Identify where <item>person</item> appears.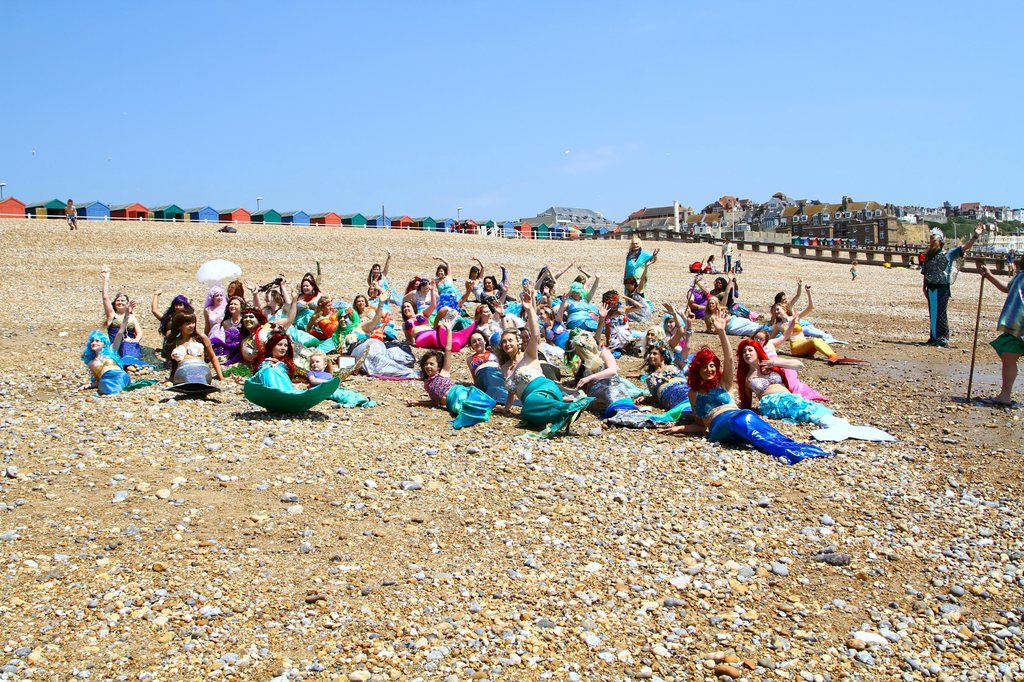
Appears at (x1=563, y1=263, x2=592, y2=293).
